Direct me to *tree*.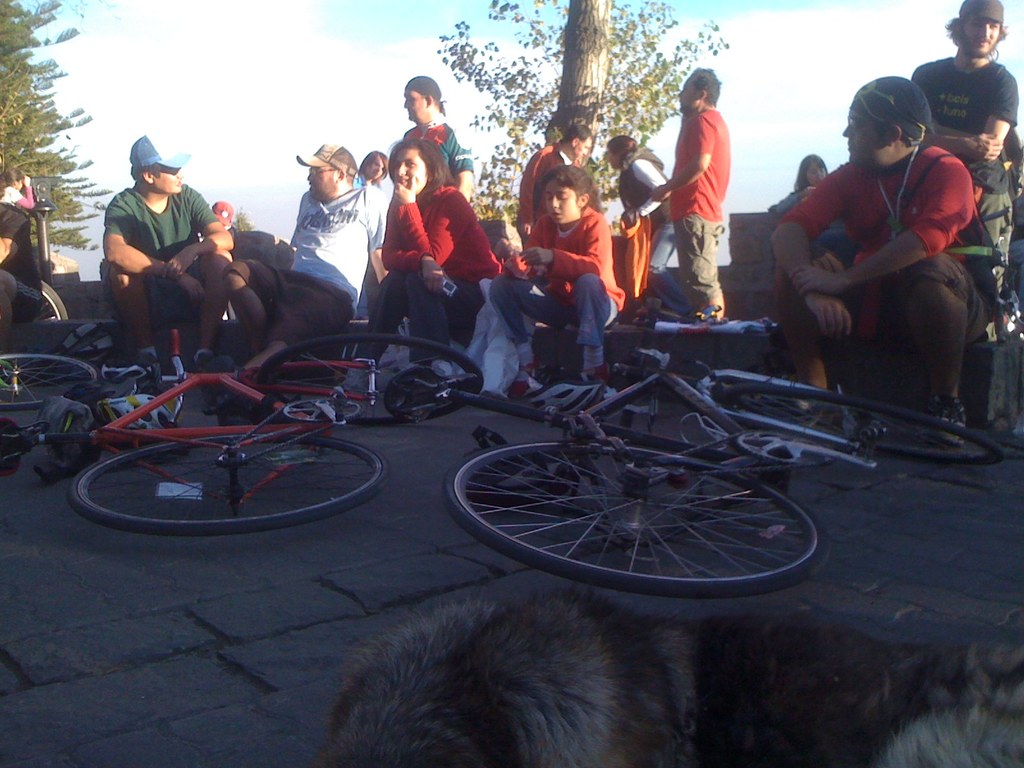
Direction: Rect(437, 0, 731, 225).
